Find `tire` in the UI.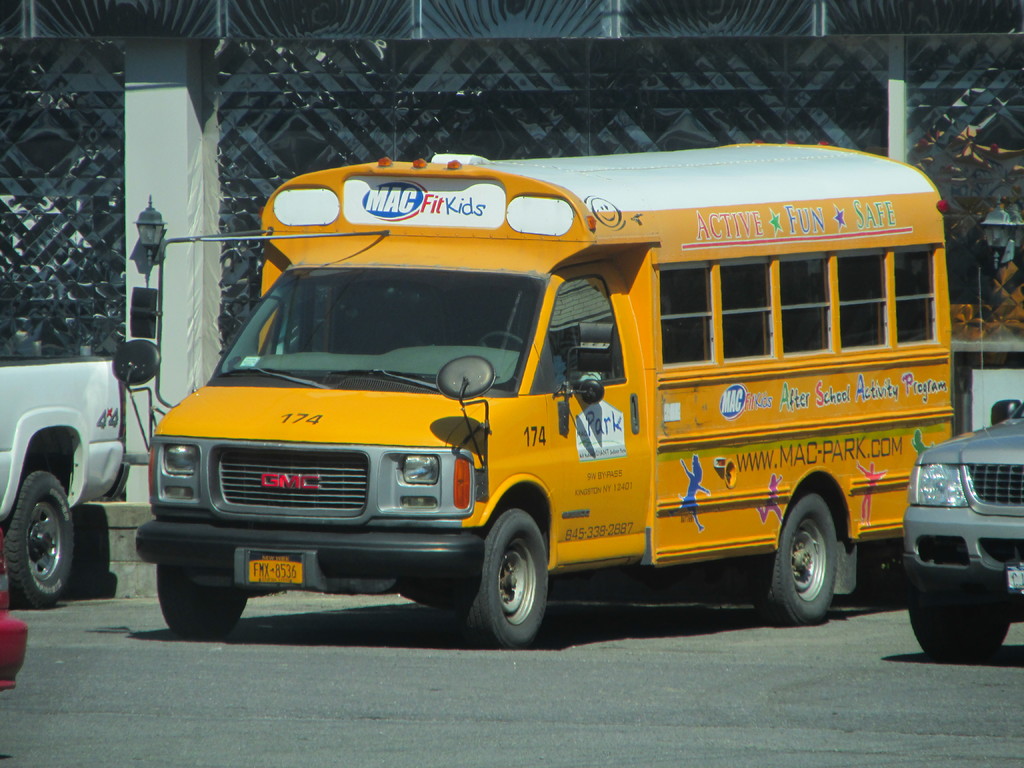
UI element at {"x1": 1, "y1": 474, "x2": 74, "y2": 609}.
